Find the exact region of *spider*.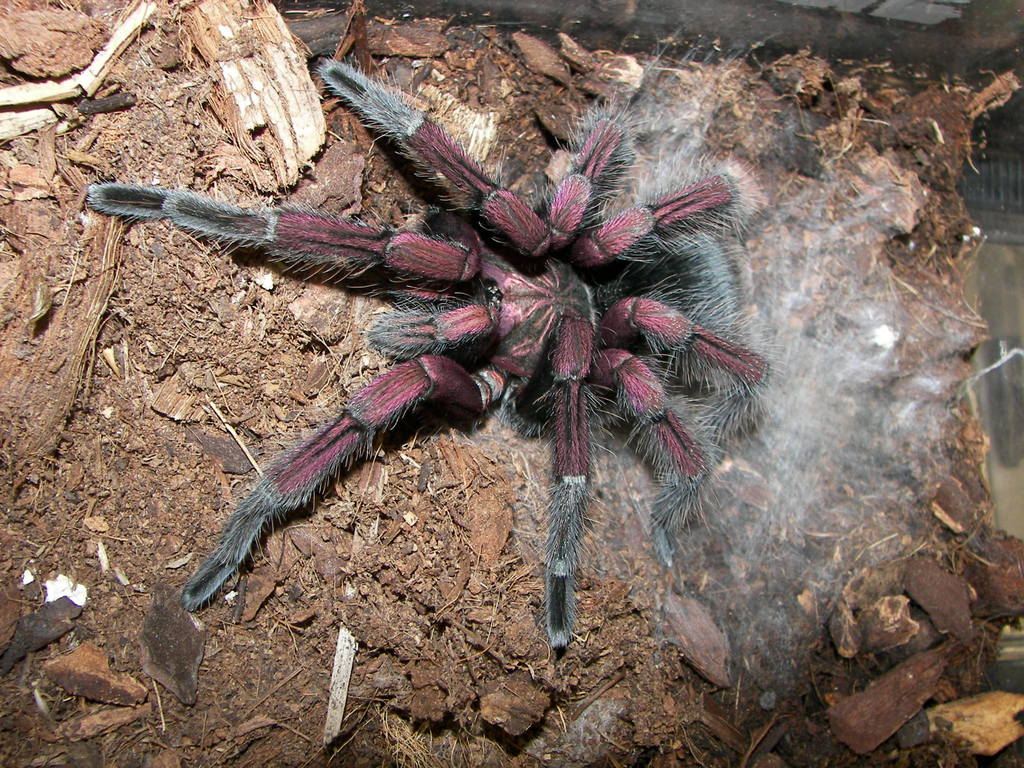
Exact region: {"left": 85, "top": 56, "right": 771, "bottom": 656}.
